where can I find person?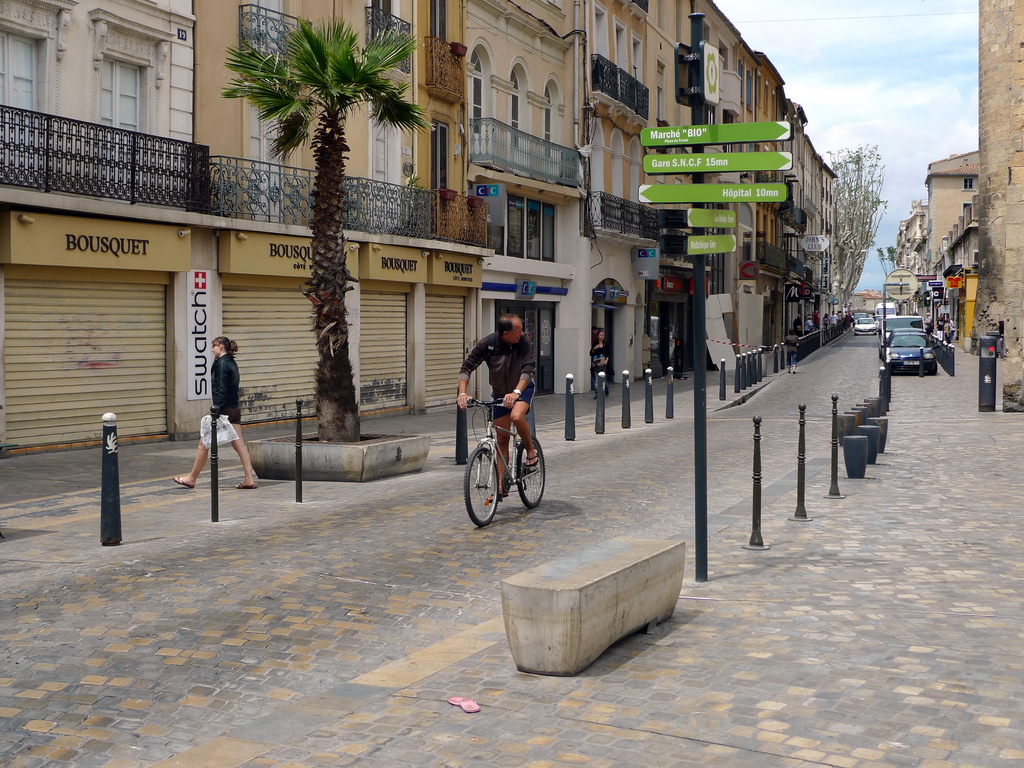
You can find it at <bbox>792, 313, 804, 337</bbox>.
